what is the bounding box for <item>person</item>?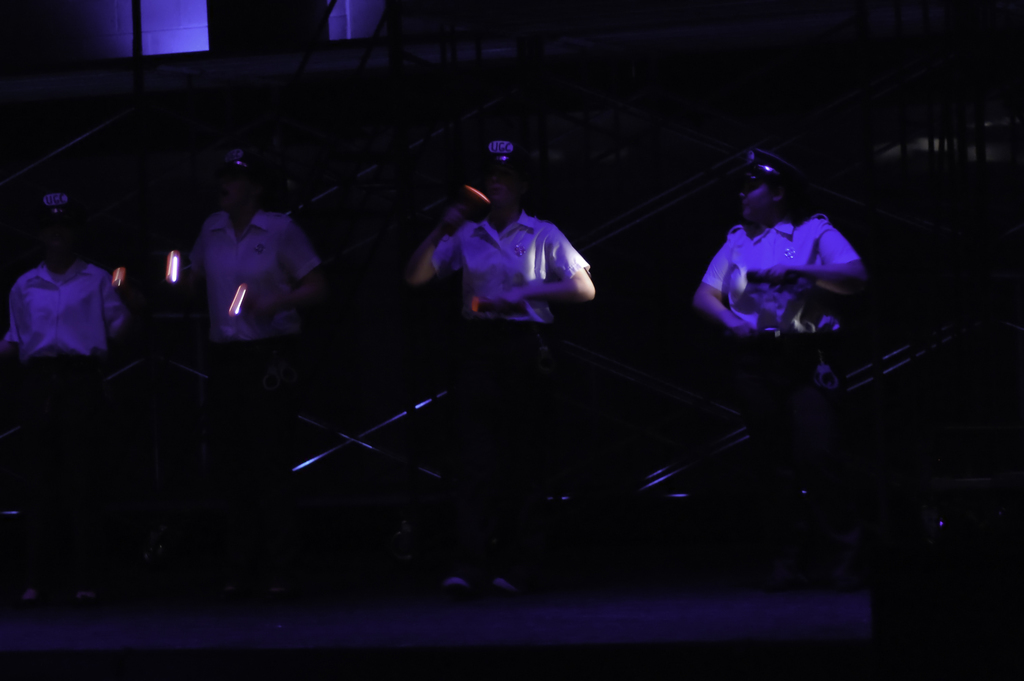
0, 193, 141, 377.
